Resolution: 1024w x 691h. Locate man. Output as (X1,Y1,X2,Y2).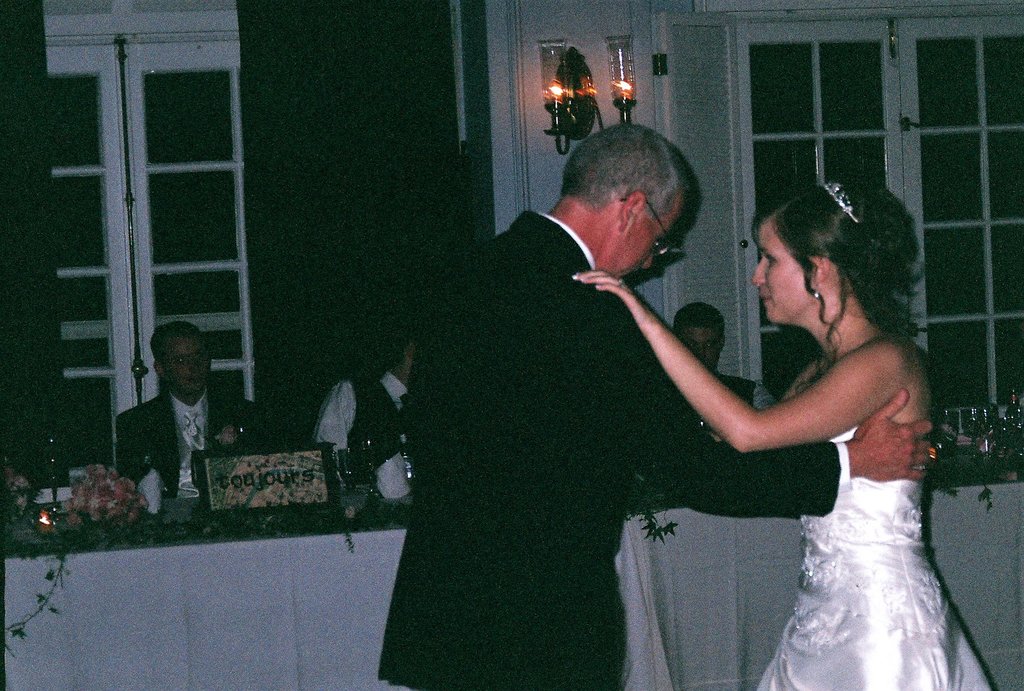
(311,326,413,469).
